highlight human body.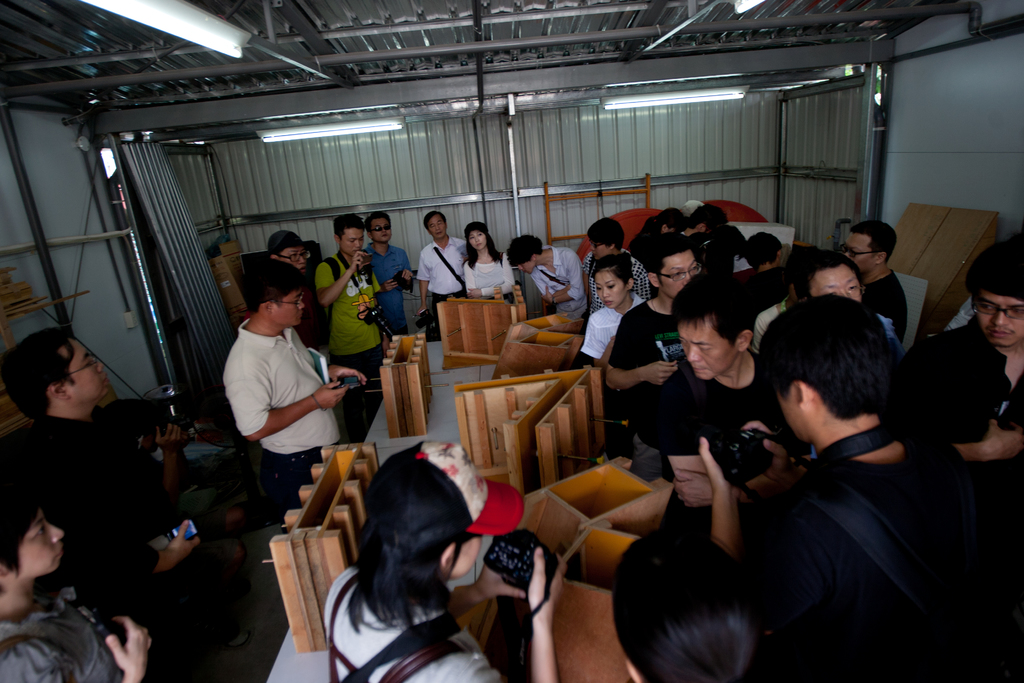
Highlighted region: x1=311 y1=218 x2=385 y2=421.
